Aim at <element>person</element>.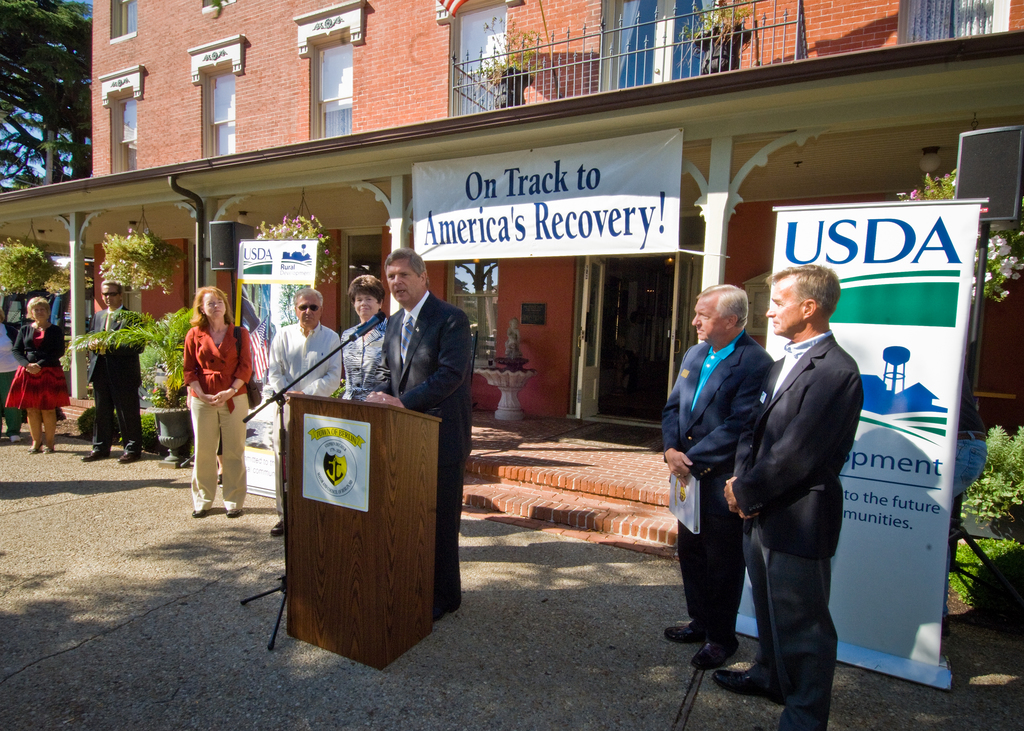
Aimed at box(664, 284, 771, 674).
